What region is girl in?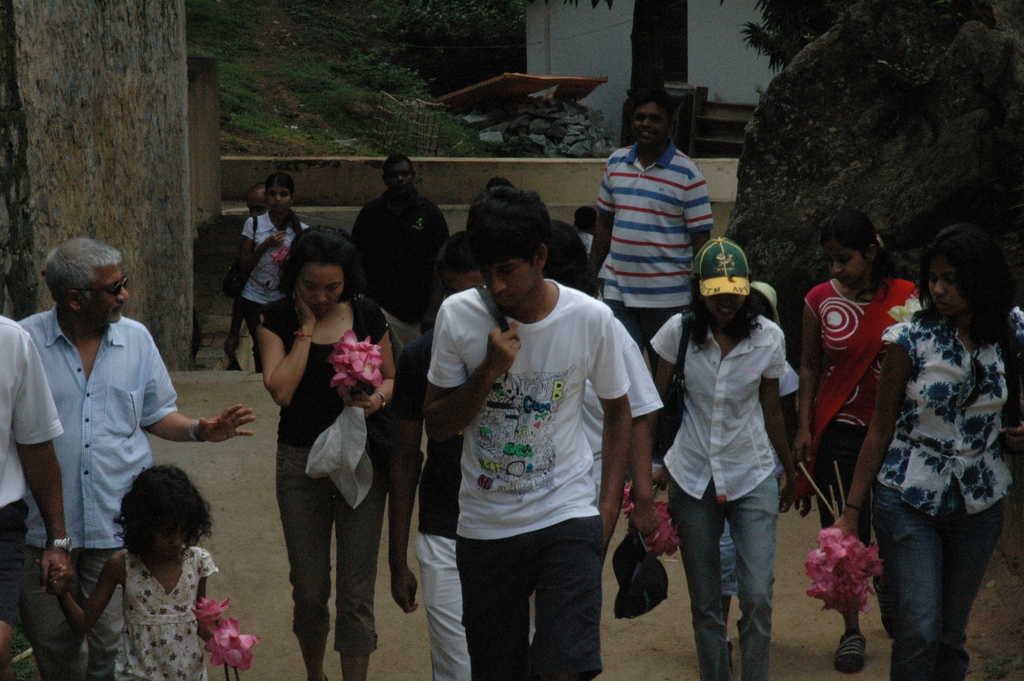
bbox=(836, 218, 1023, 680).
